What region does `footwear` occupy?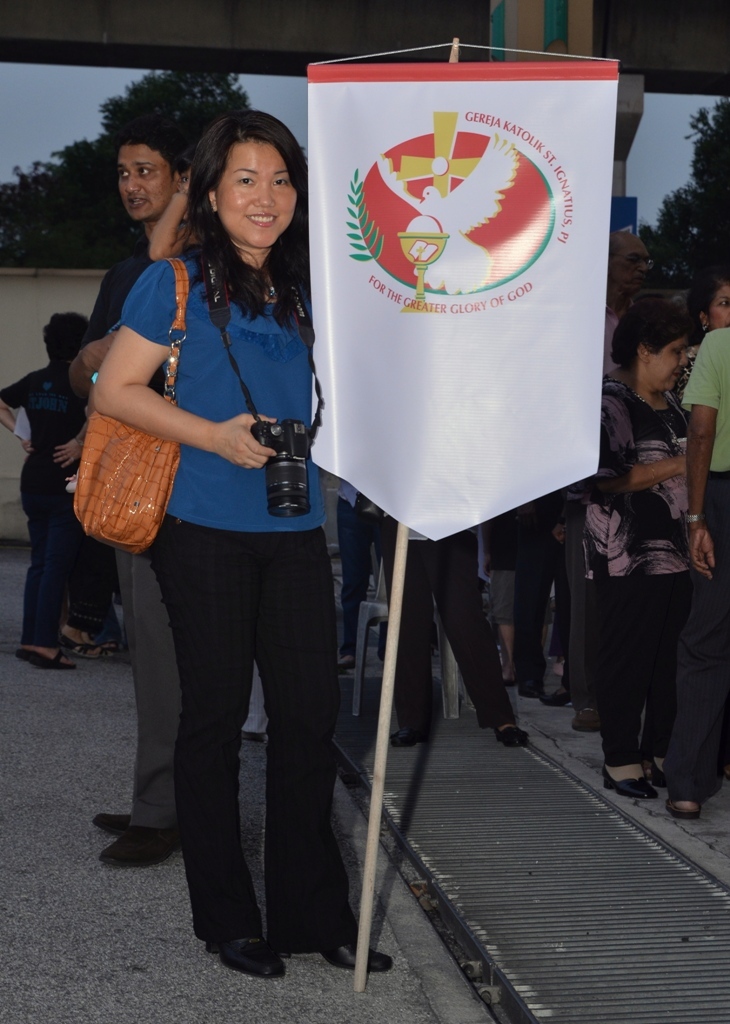
[left=544, top=684, right=572, bottom=705].
